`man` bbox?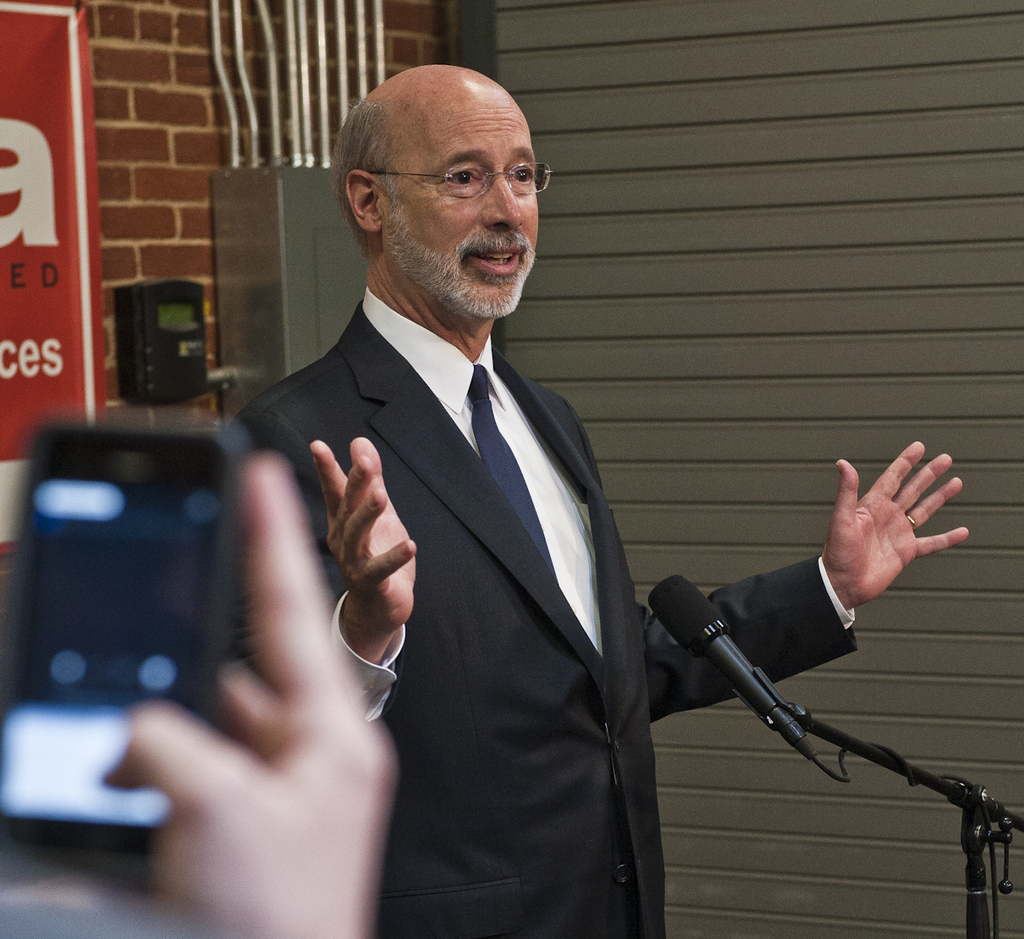
[left=227, top=61, right=969, bottom=938]
